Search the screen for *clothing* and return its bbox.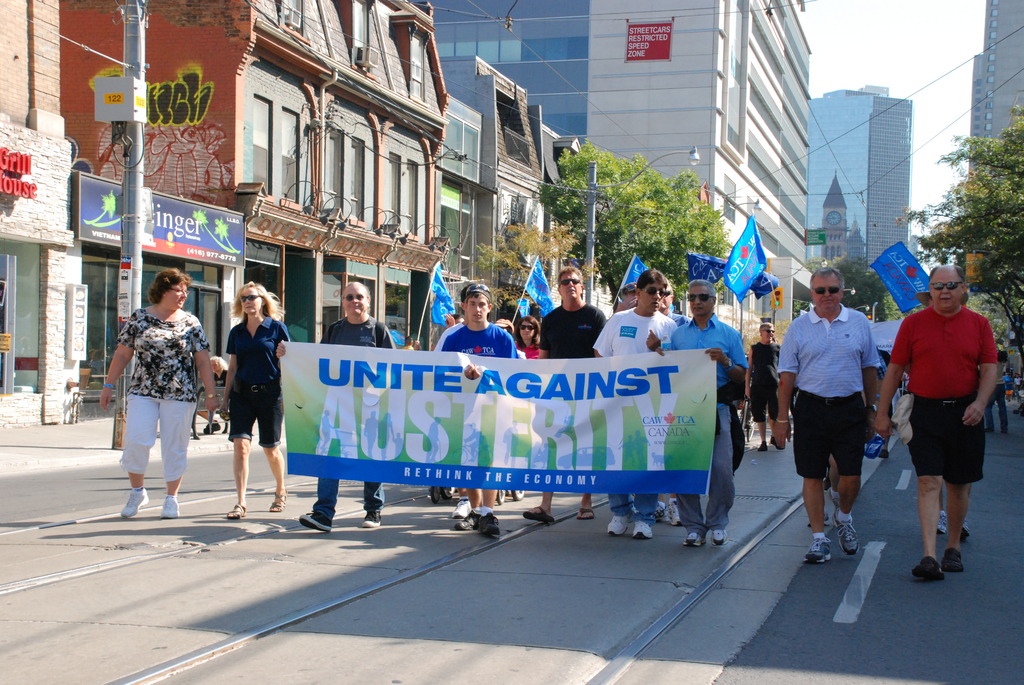
Found: {"left": 541, "top": 298, "right": 608, "bottom": 348}.
